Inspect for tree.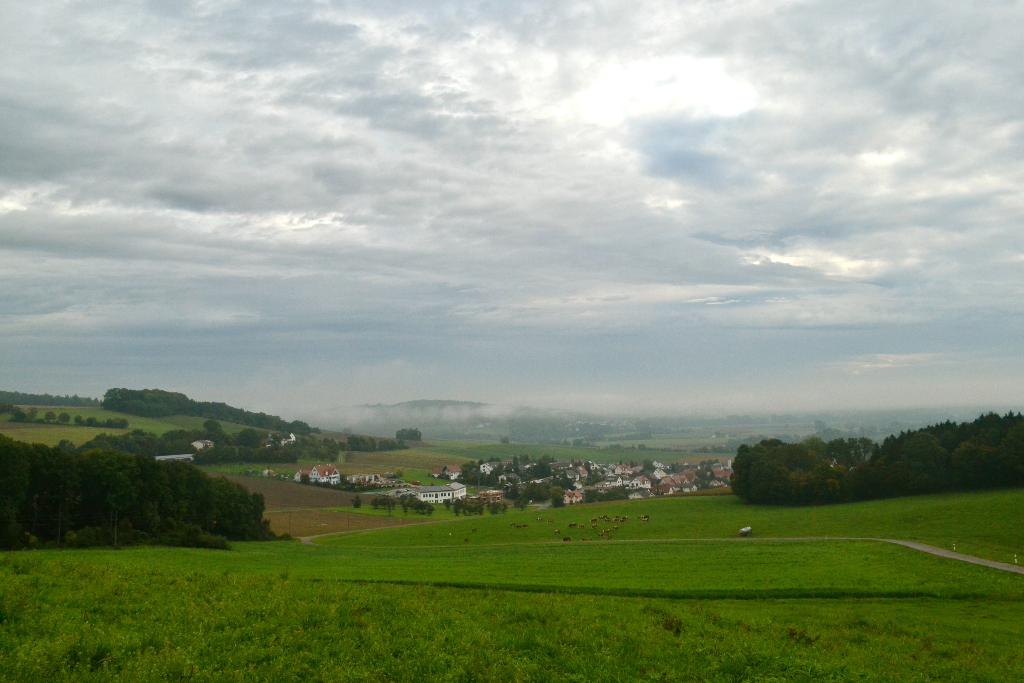
Inspection: select_region(590, 467, 600, 482).
